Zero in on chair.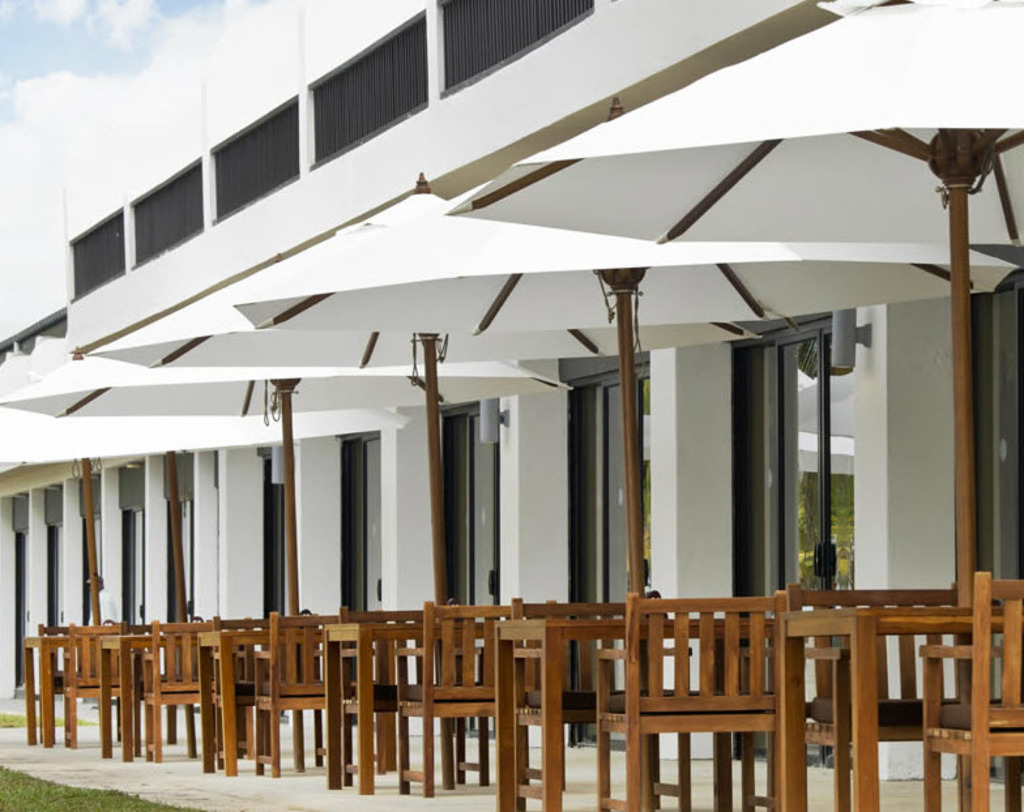
Zeroed in: 517,590,649,811.
